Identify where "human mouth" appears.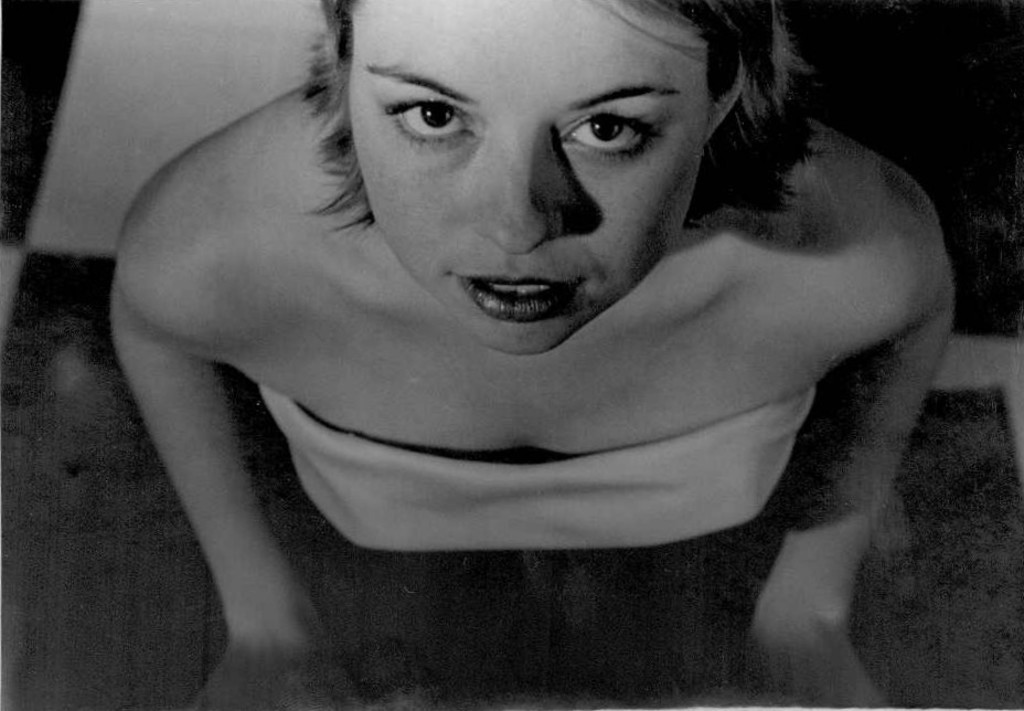
Appears at 444 266 593 329.
